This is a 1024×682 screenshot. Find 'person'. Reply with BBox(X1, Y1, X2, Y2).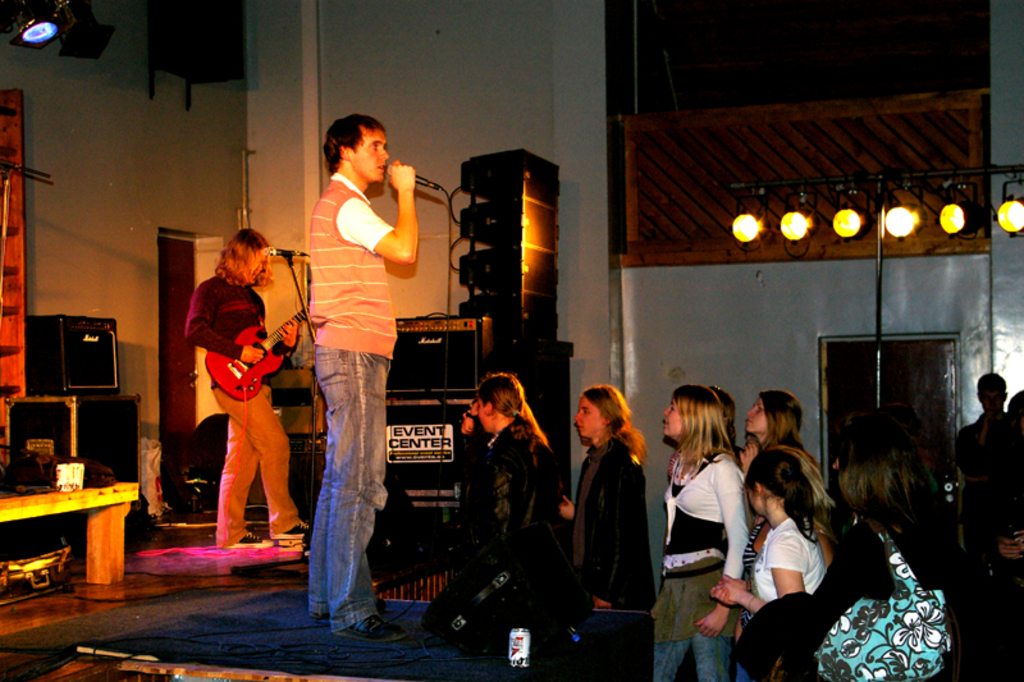
BBox(182, 212, 293, 564).
